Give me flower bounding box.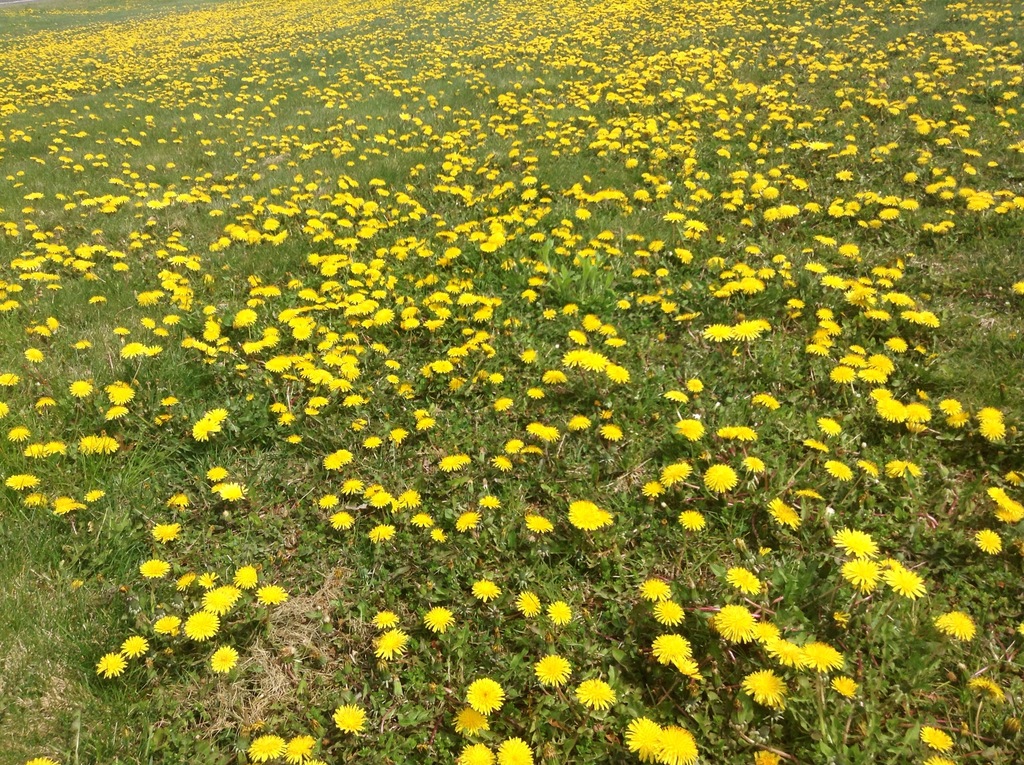
[712, 601, 756, 646].
